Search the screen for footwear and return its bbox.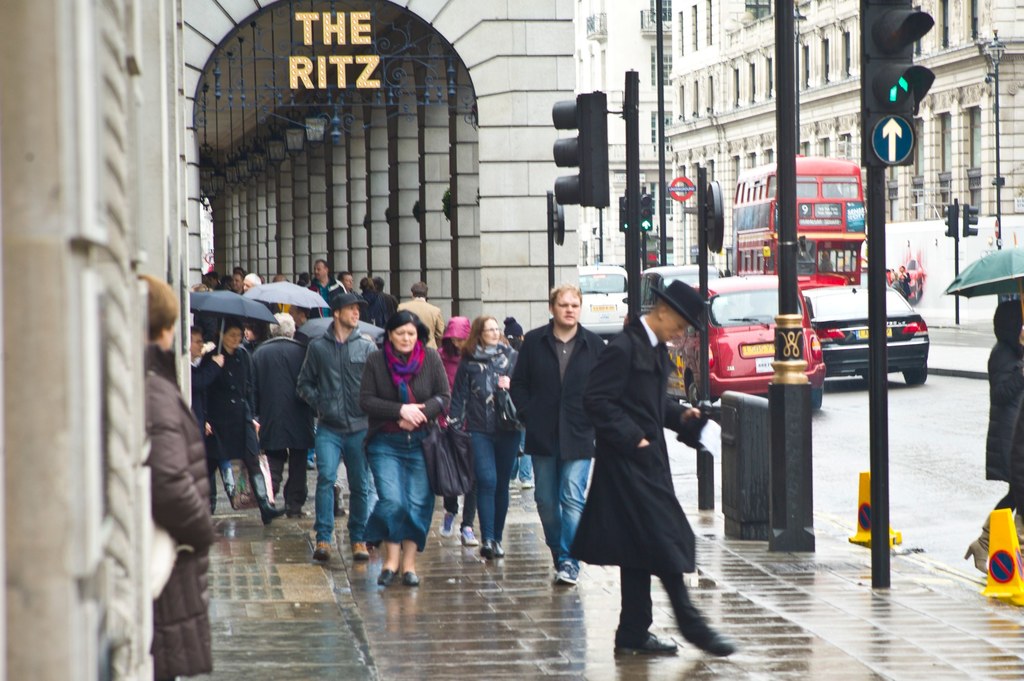
Found: <region>678, 608, 735, 661</region>.
